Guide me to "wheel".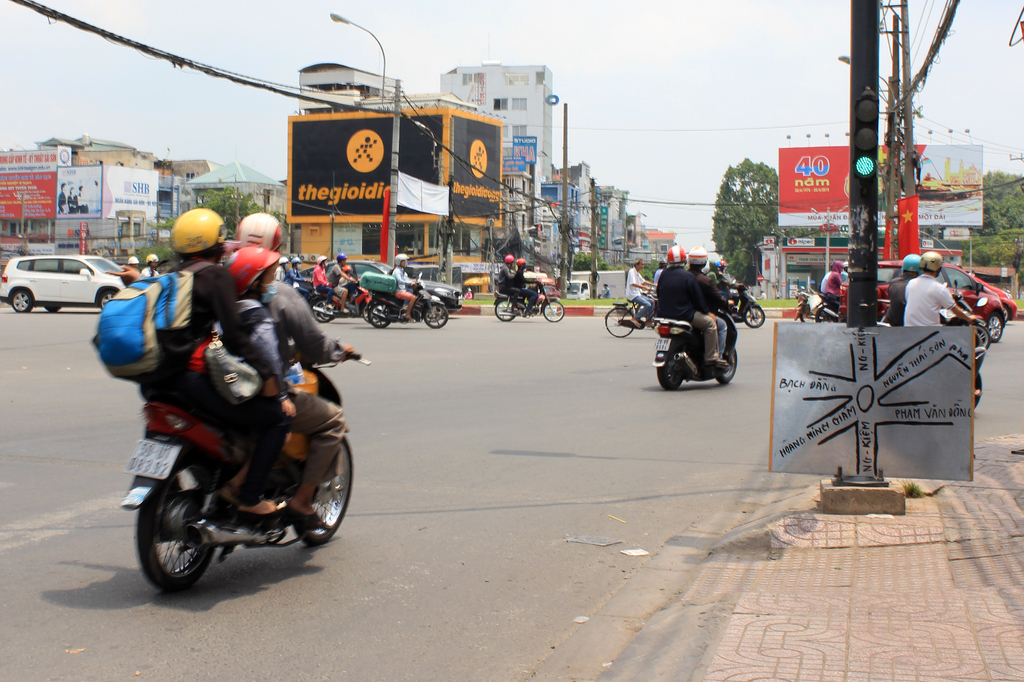
Guidance: {"left": 744, "top": 304, "right": 767, "bottom": 326}.
